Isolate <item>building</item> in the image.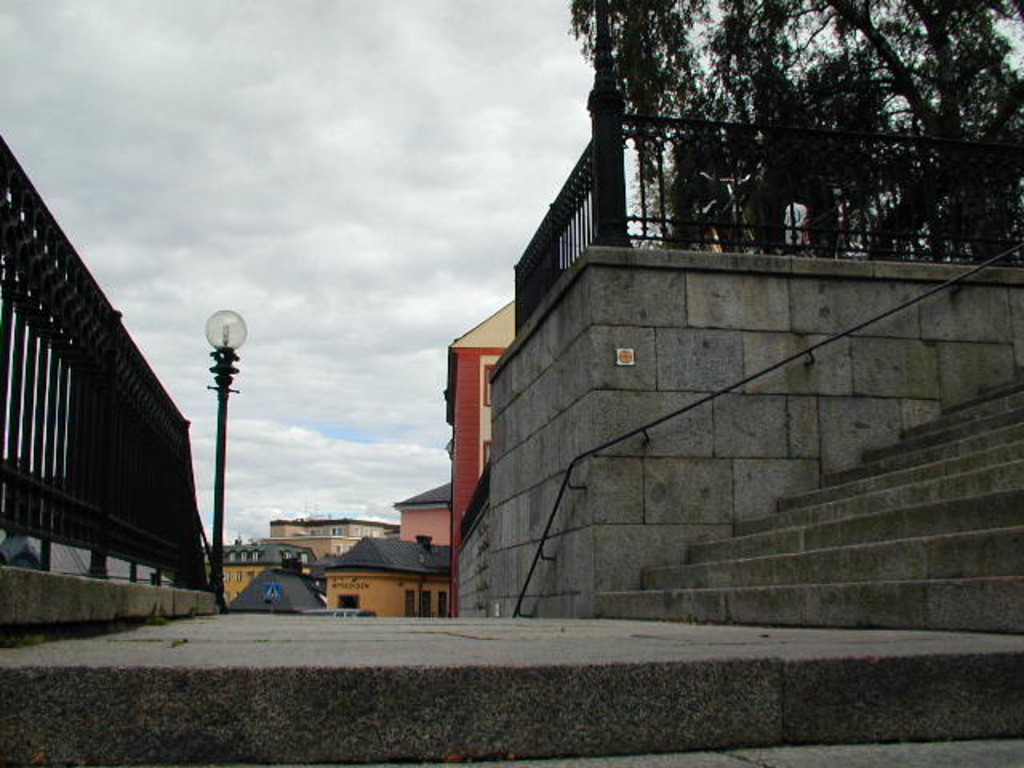
Isolated region: bbox=[211, 541, 307, 598].
